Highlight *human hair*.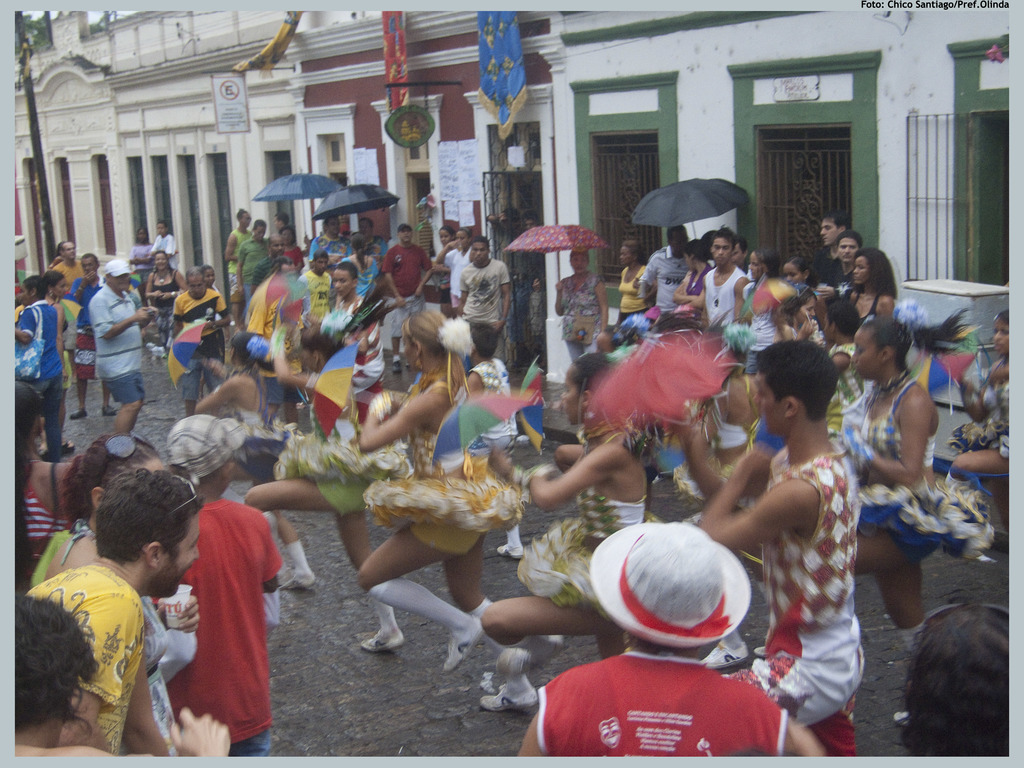
Highlighted region: locate(395, 311, 475, 368).
